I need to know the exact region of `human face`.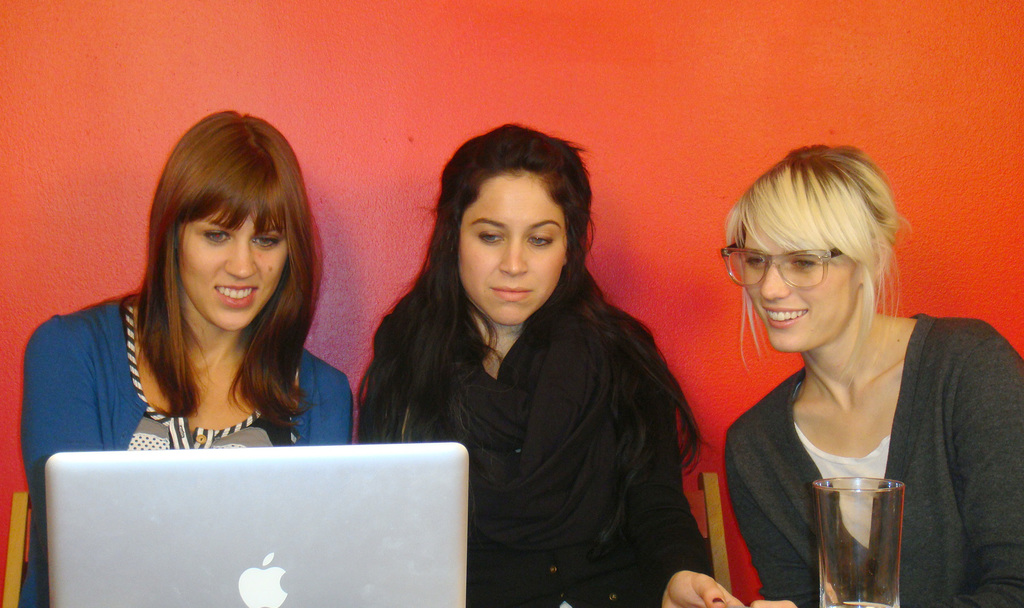
Region: Rect(455, 163, 584, 330).
